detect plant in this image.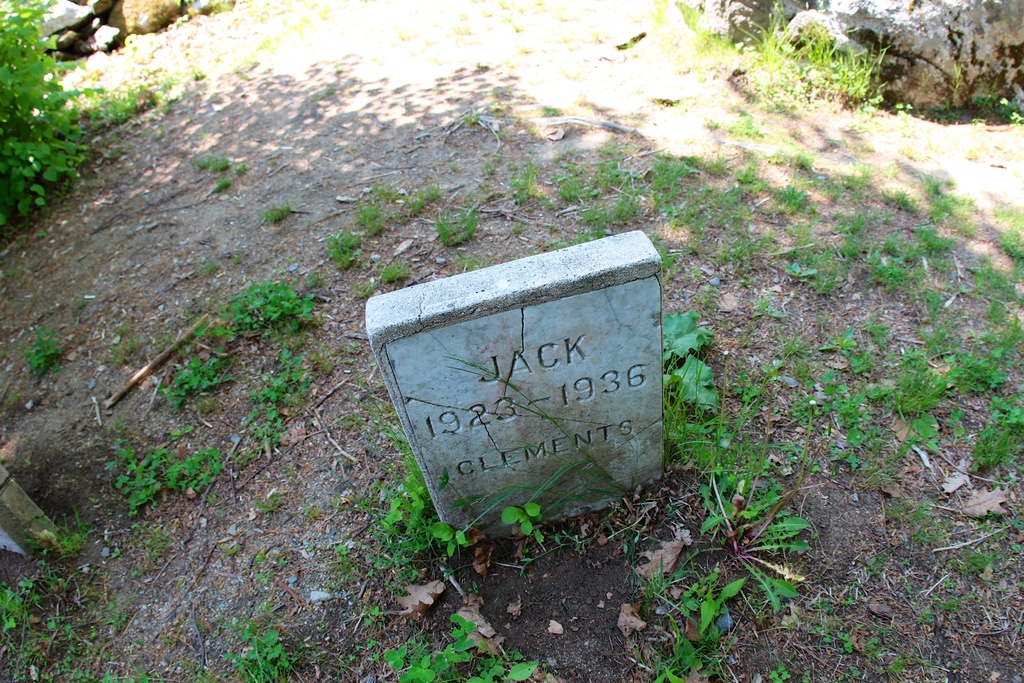
Detection: (x1=202, y1=148, x2=233, y2=183).
